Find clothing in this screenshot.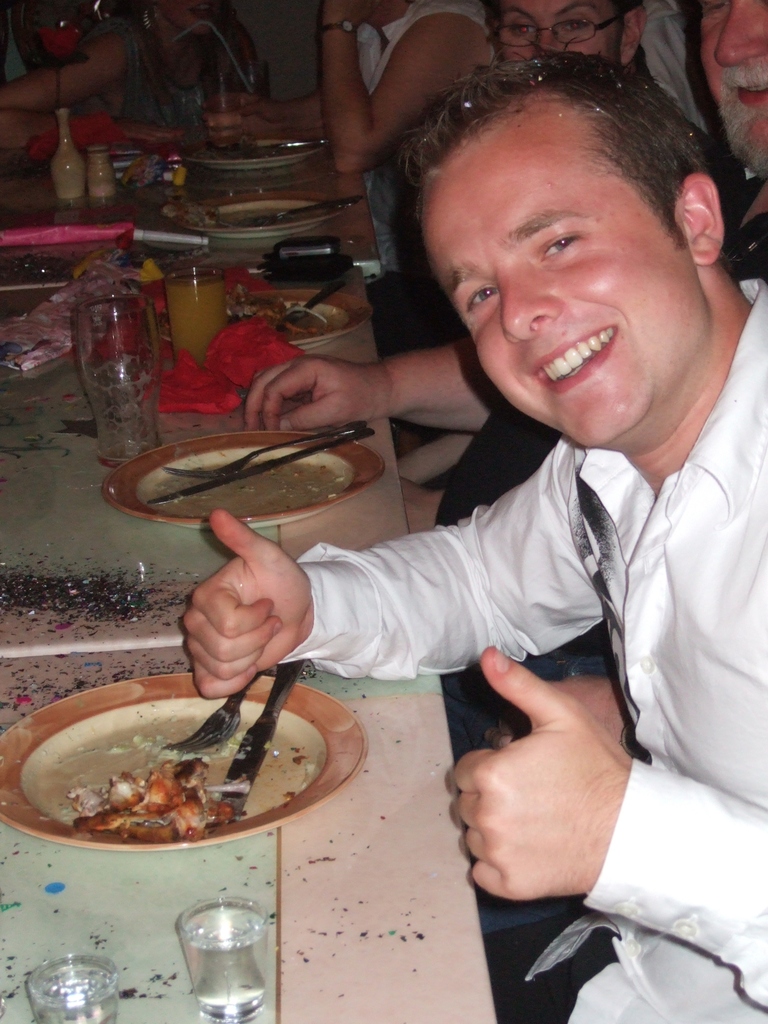
The bounding box for clothing is <box>353,0,498,105</box>.
